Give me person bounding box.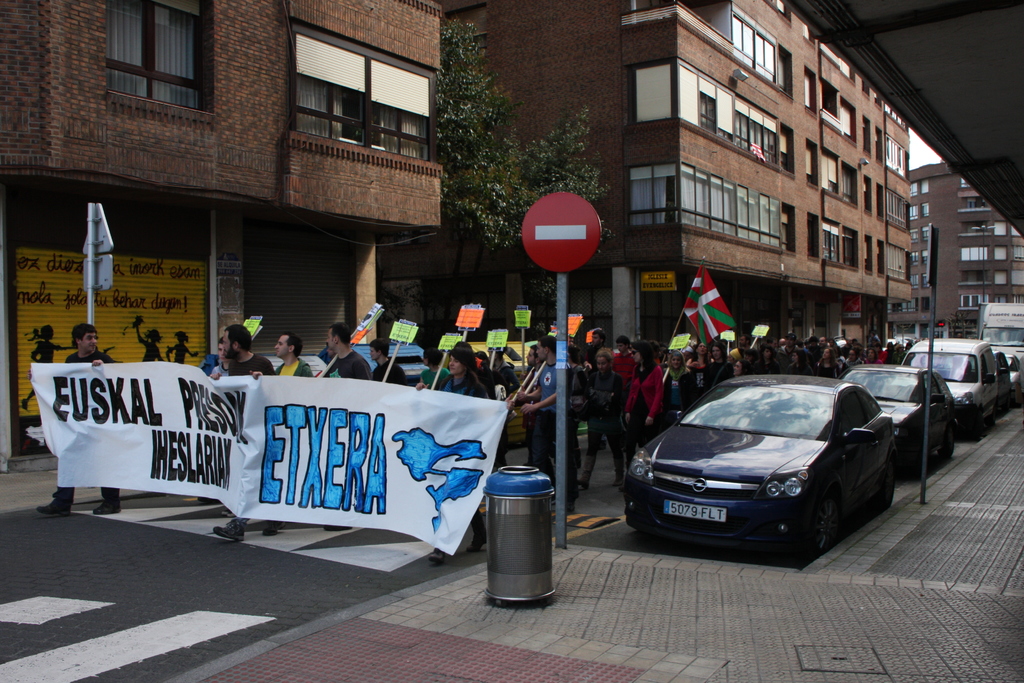
l=663, t=347, r=691, b=426.
